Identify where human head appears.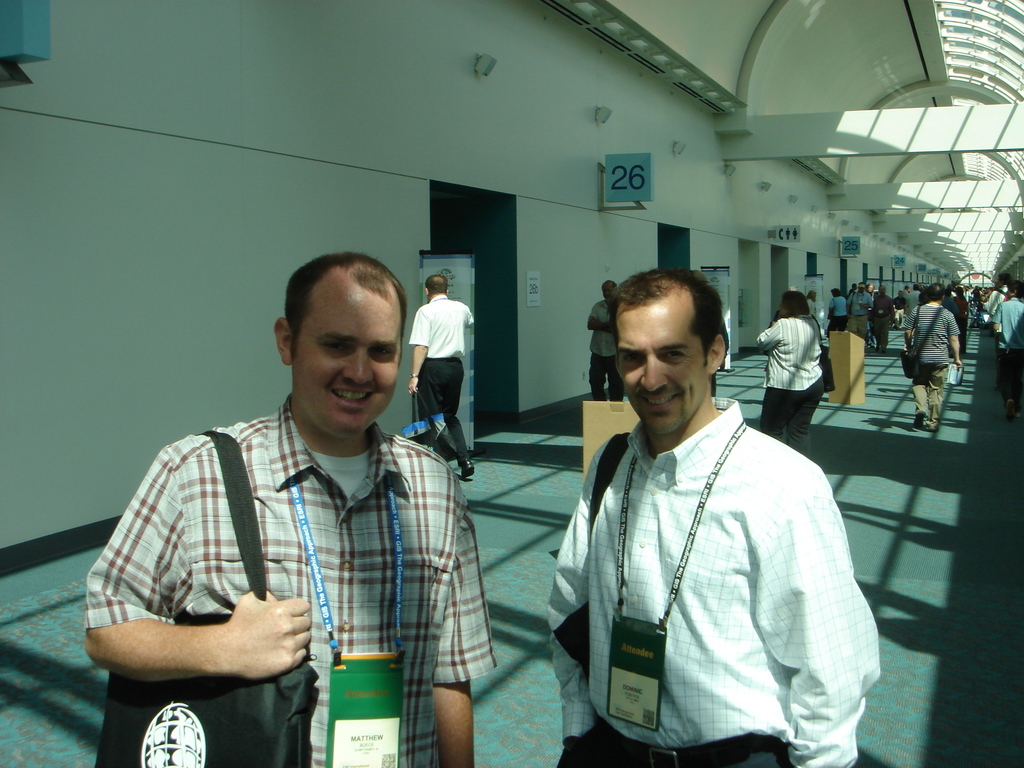
Appears at left=1007, top=281, right=1023, bottom=298.
